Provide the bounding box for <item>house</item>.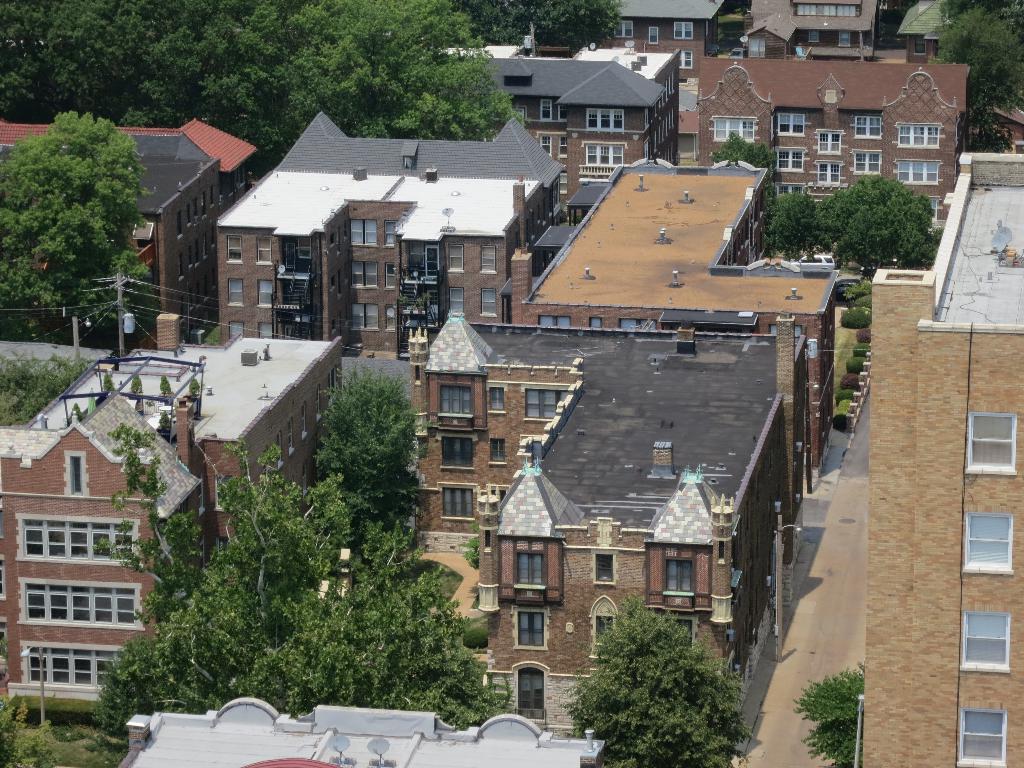
bbox=(675, 25, 988, 252).
